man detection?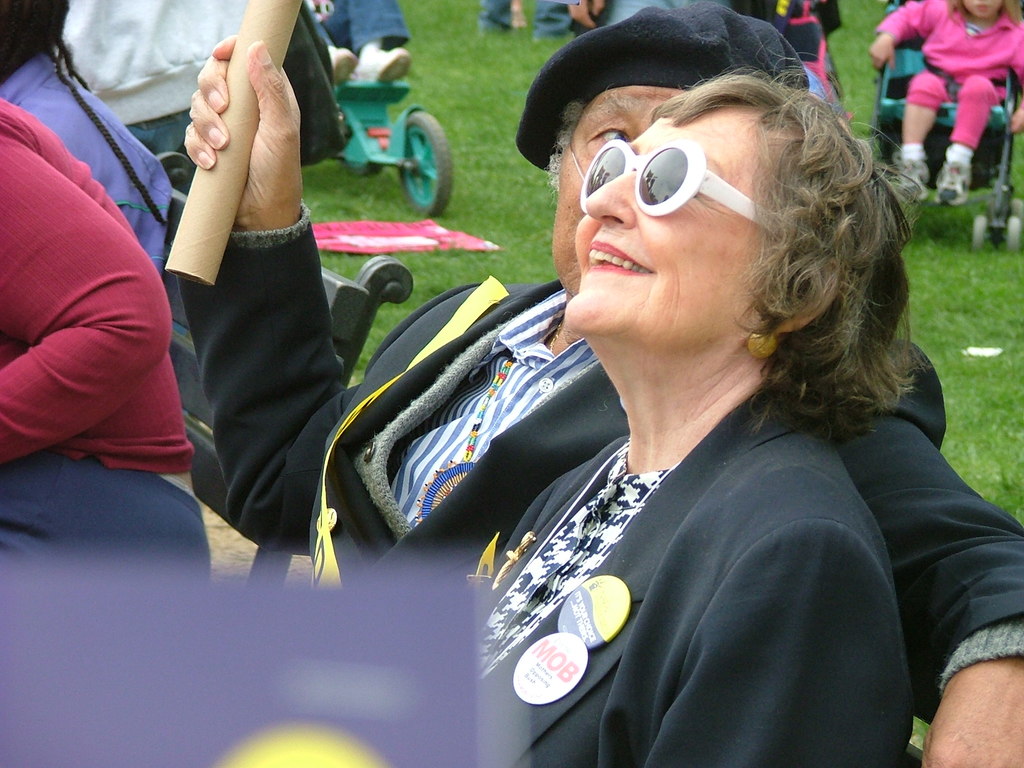
Rect(166, 0, 1023, 767)
